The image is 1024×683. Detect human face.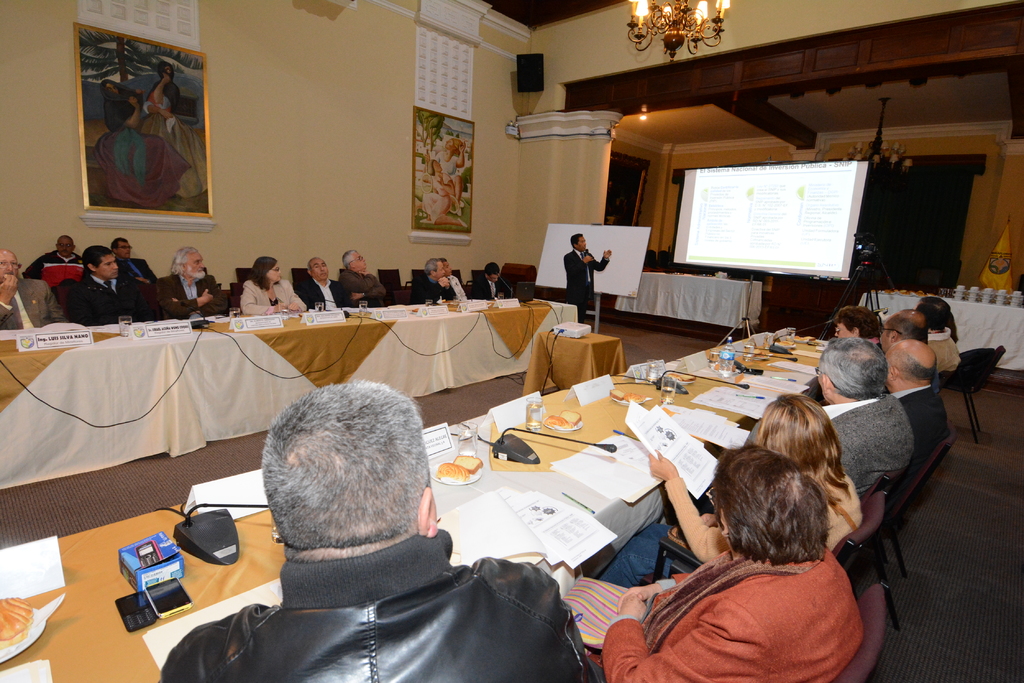
Detection: rect(445, 138, 451, 149).
